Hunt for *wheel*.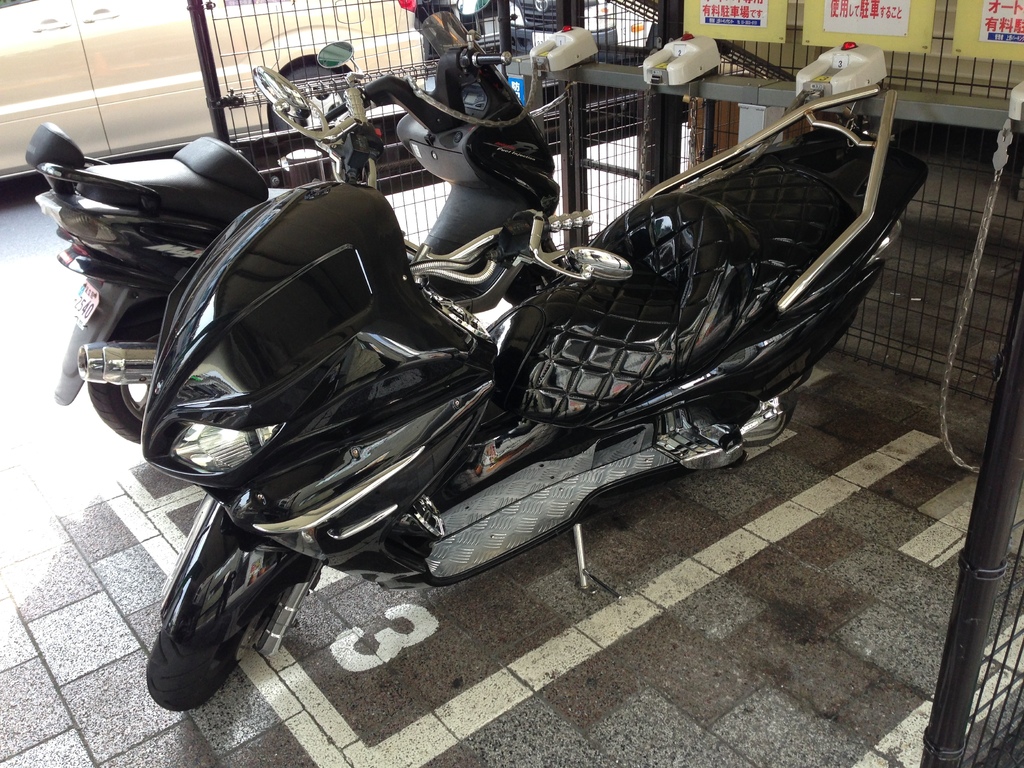
Hunted down at box(271, 66, 340, 129).
